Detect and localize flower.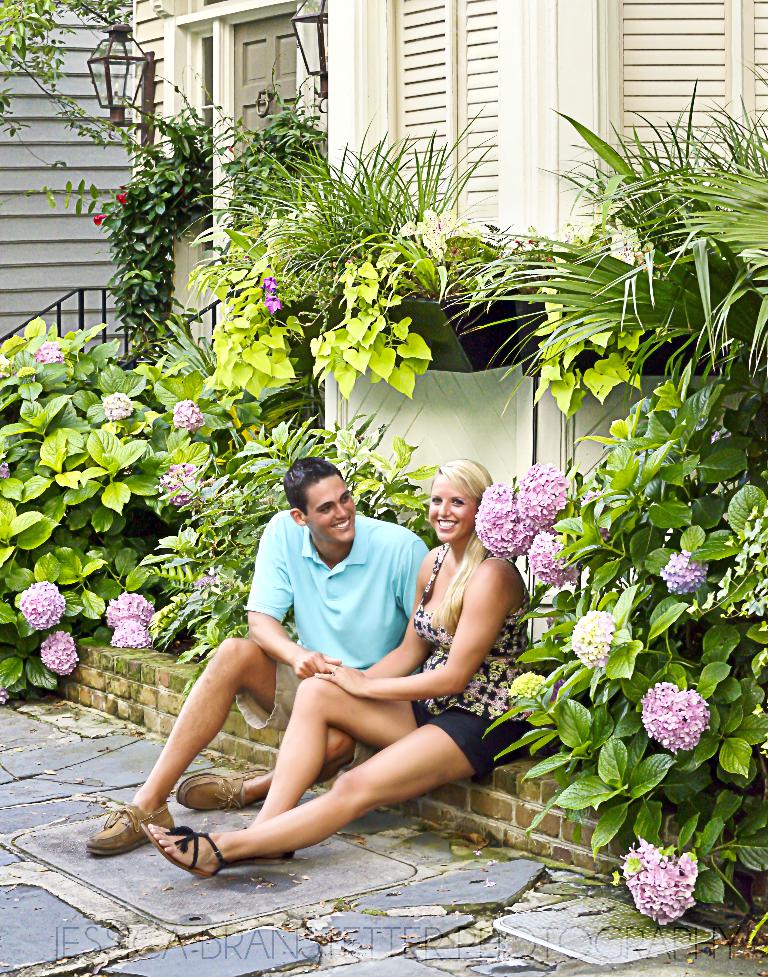
Localized at (x1=571, y1=609, x2=615, y2=667).
